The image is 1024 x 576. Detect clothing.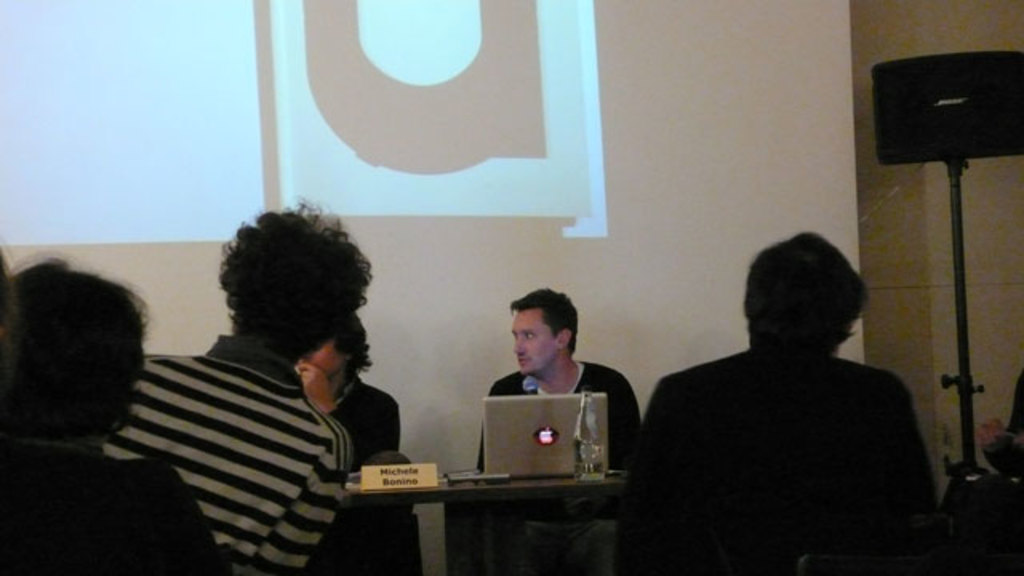
Detection: x1=610 y1=339 x2=942 y2=574.
